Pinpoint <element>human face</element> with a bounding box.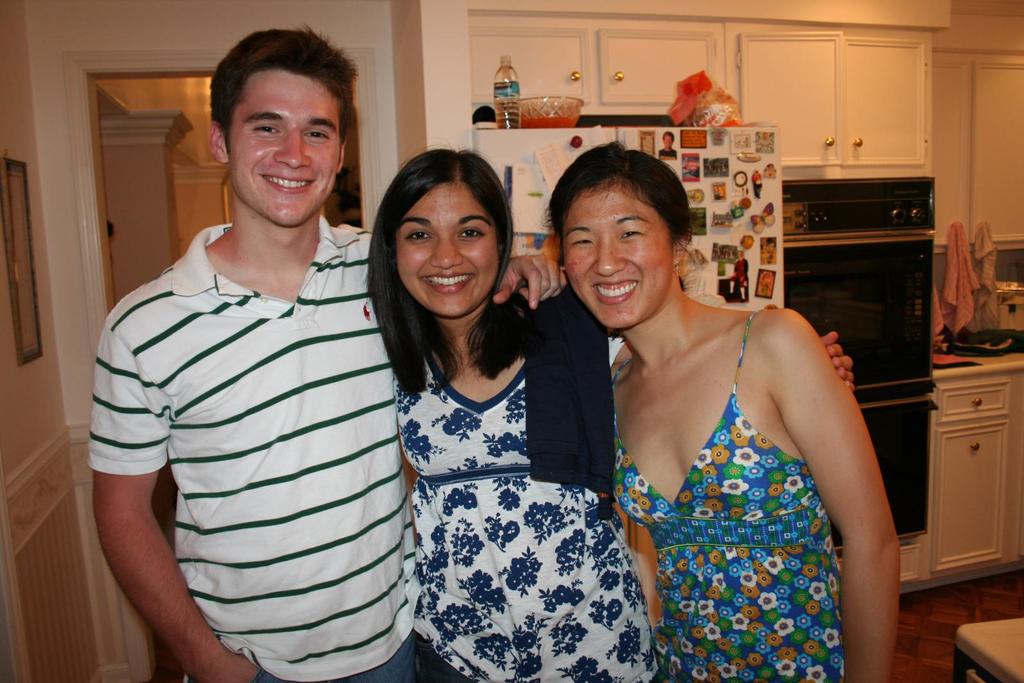
rect(396, 183, 504, 317).
